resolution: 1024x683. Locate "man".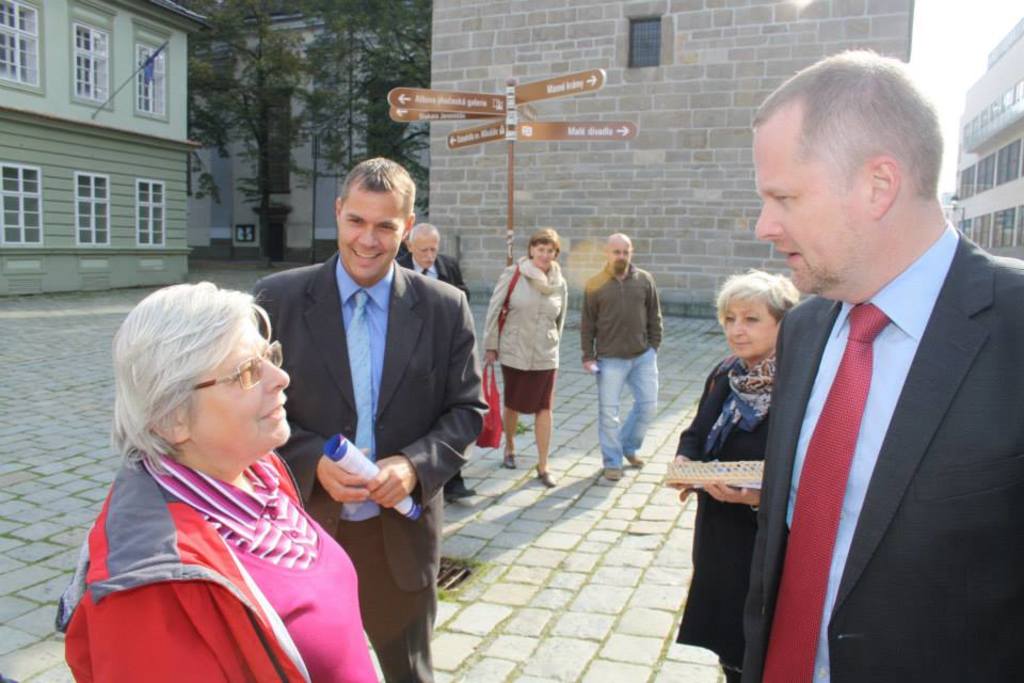
bbox=(246, 159, 486, 682).
